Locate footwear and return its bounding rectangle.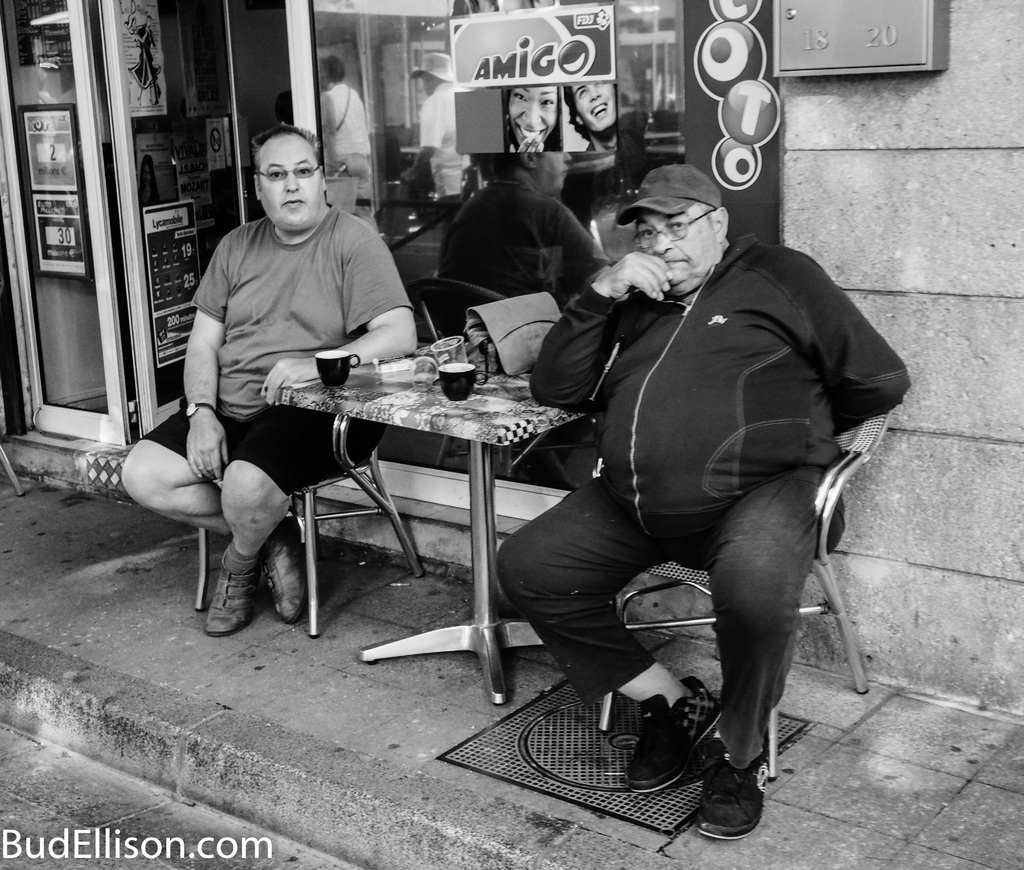
l=262, t=514, r=303, b=631.
